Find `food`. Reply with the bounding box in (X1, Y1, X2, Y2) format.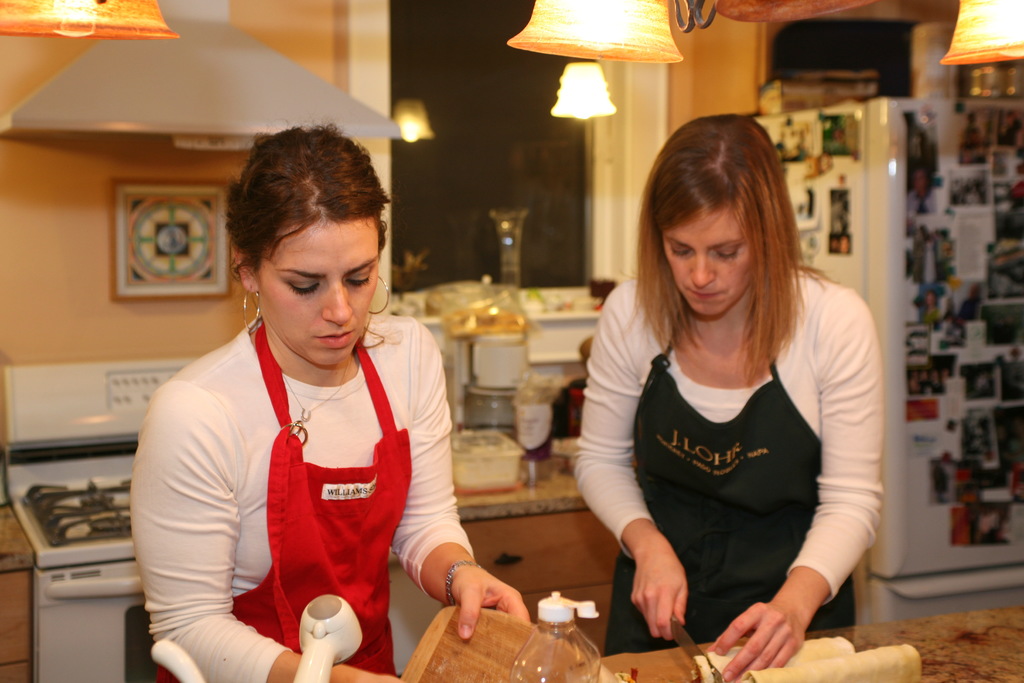
(612, 666, 639, 682).
